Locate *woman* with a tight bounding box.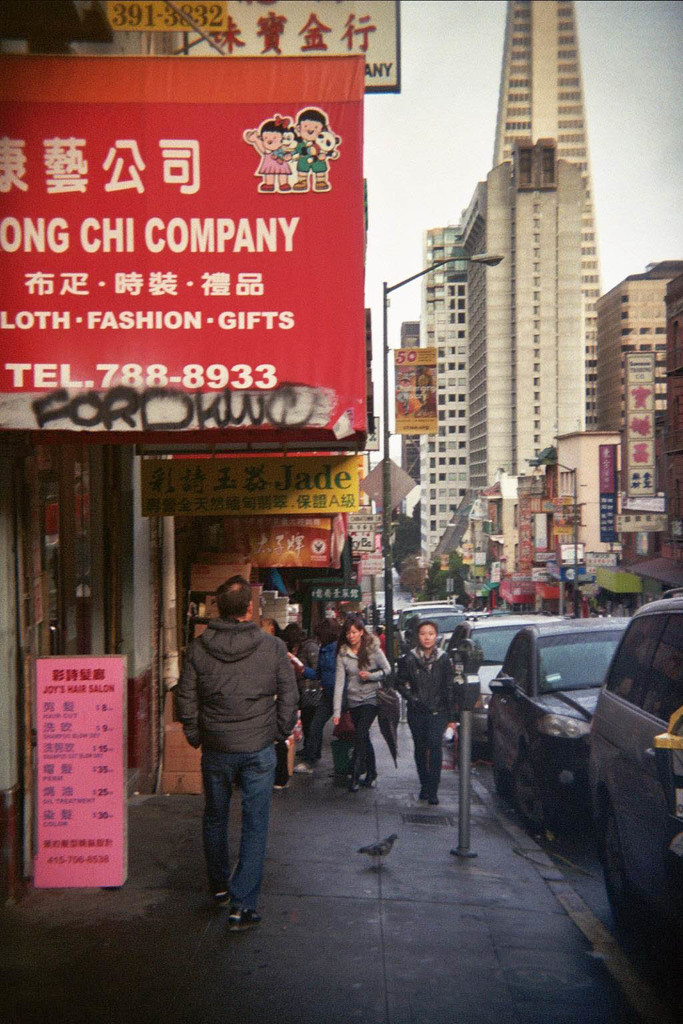
(325, 626, 384, 782).
